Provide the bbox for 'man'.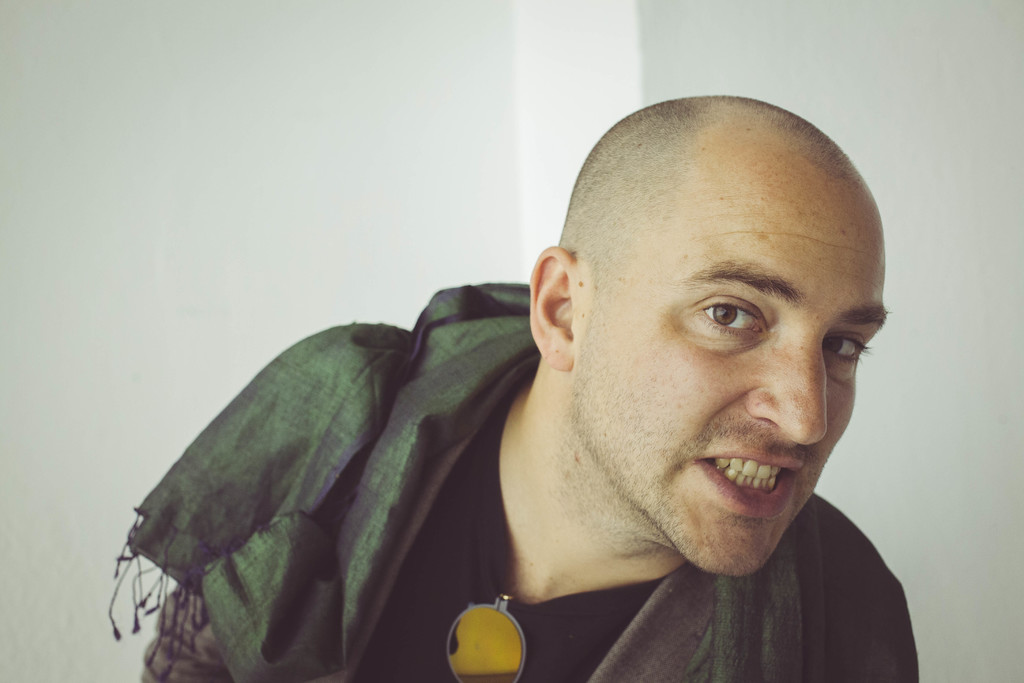
279:90:960:682.
